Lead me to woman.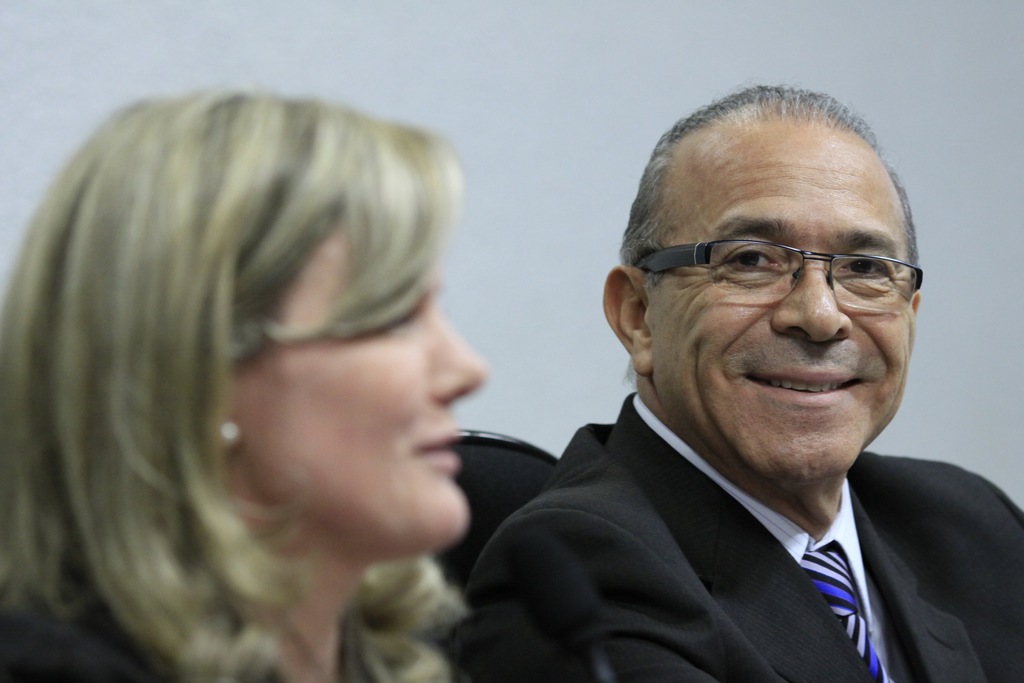
Lead to select_region(0, 64, 573, 670).
